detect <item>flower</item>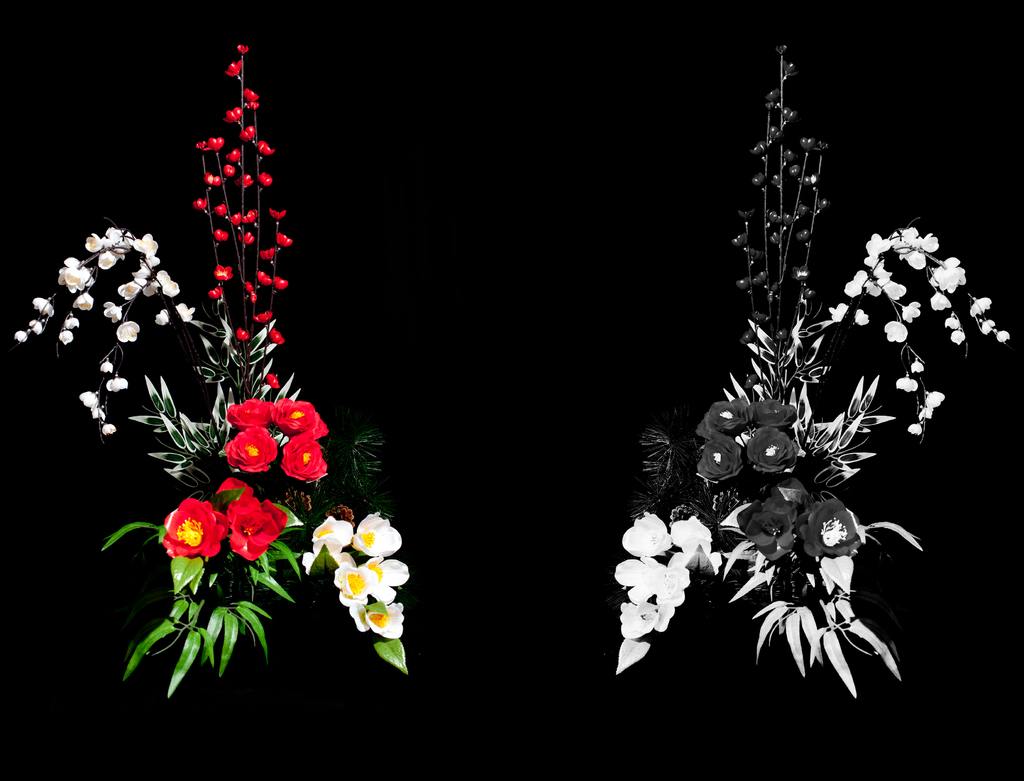
bbox(655, 605, 675, 632)
